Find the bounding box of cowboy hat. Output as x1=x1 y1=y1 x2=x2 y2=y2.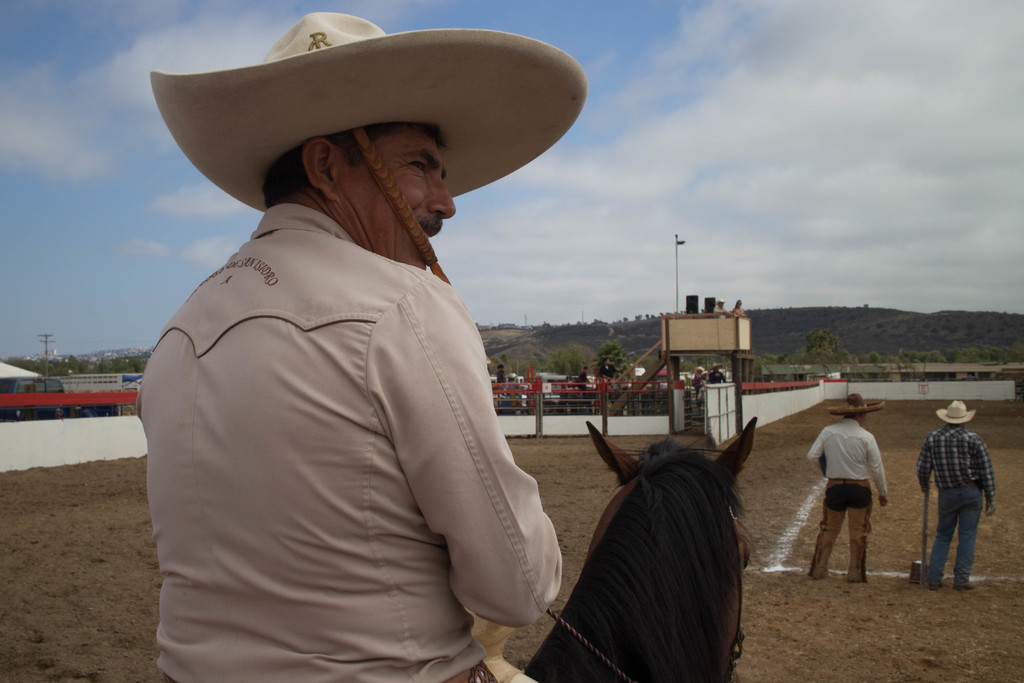
x1=934 y1=400 x2=973 y2=427.
